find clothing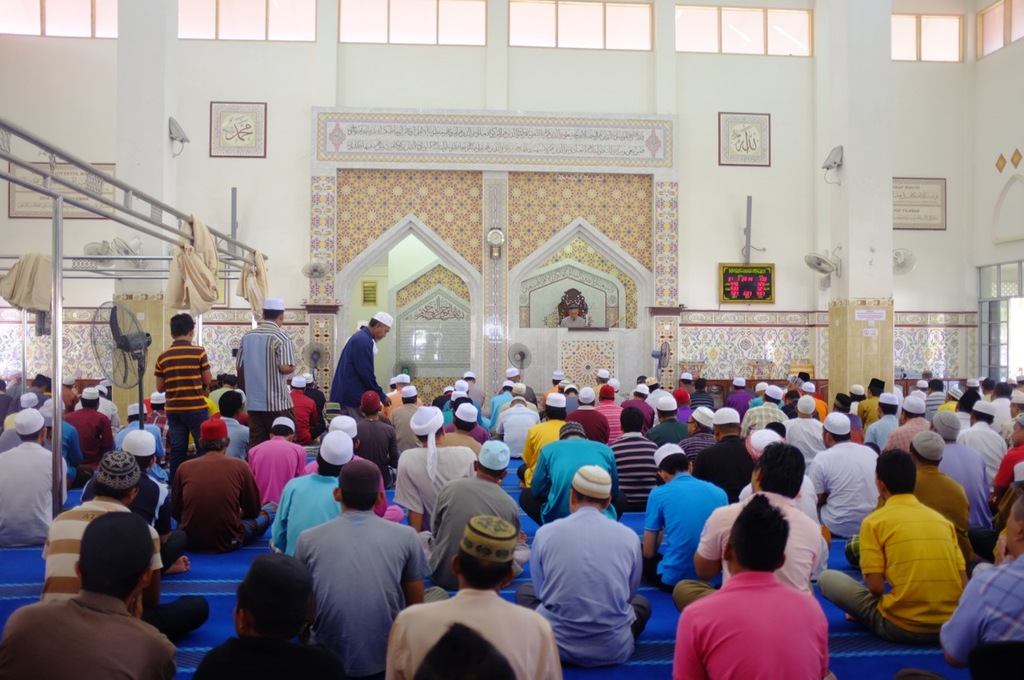
x1=0 y1=585 x2=179 y2=679
